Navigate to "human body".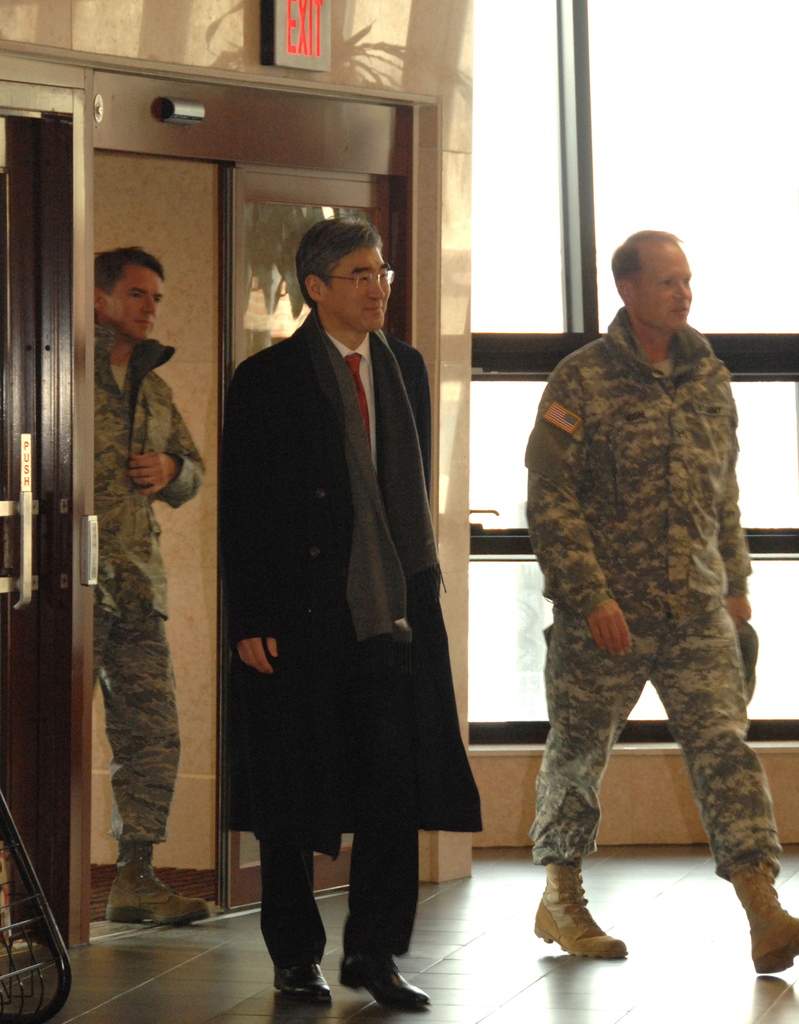
Navigation target: BBox(529, 239, 772, 991).
